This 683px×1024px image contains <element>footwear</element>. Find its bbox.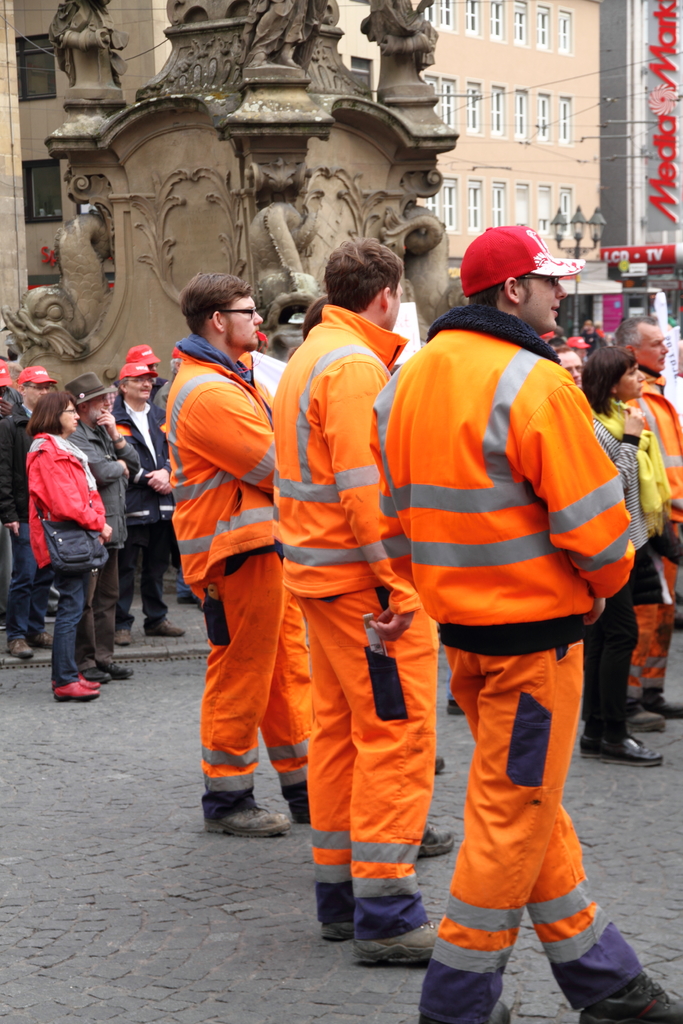
l=623, t=703, r=663, b=728.
